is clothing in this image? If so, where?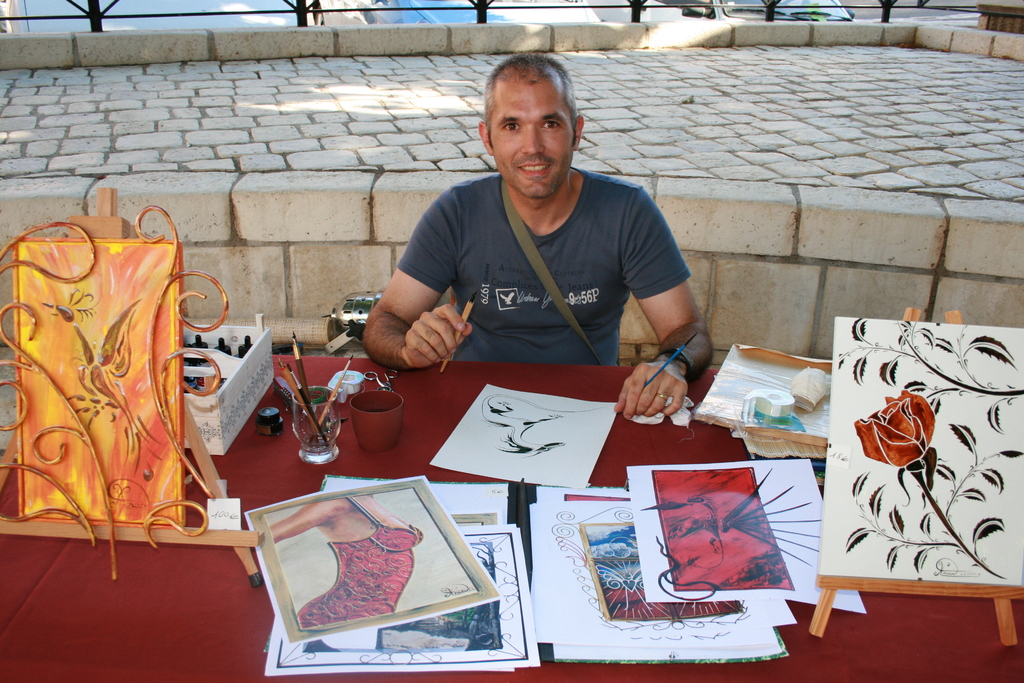
Yes, at 360/122/710/391.
